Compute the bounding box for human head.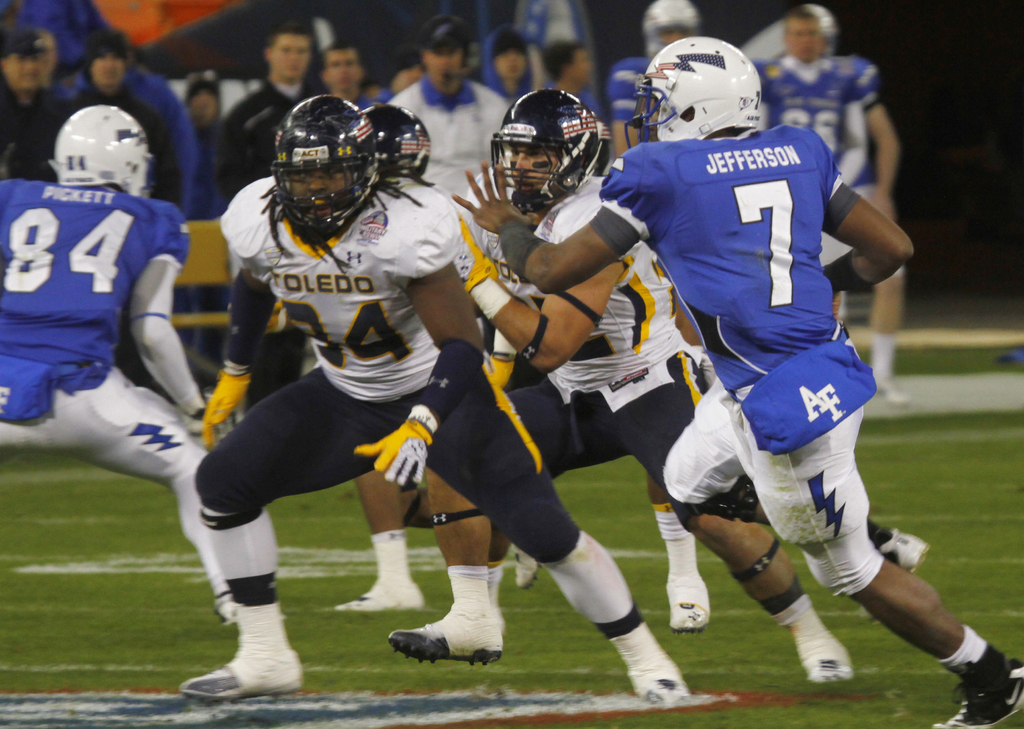
x1=285, y1=96, x2=362, y2=227.
